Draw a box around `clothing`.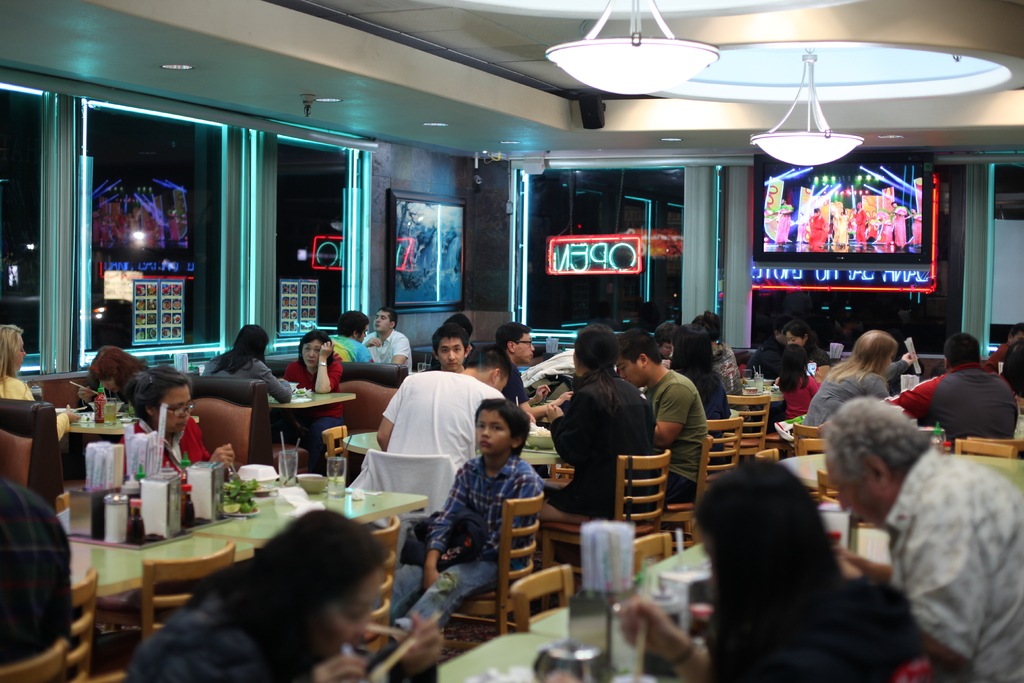
detection(909, 214, 922, 243).
